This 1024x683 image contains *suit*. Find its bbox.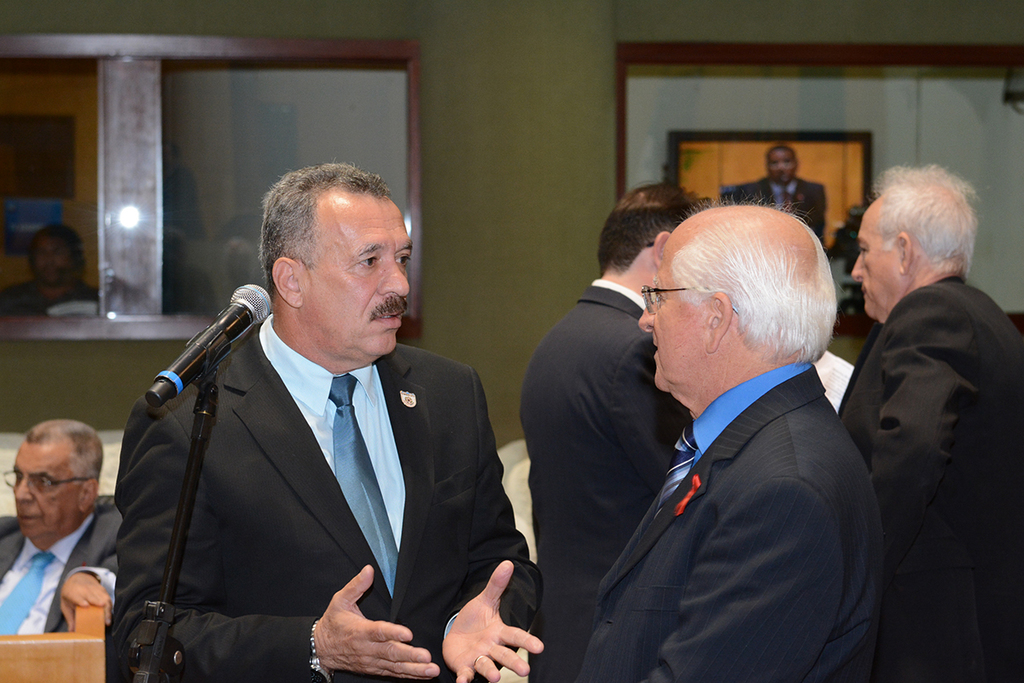
left=841, top=276, right=1023, bottom=682.
